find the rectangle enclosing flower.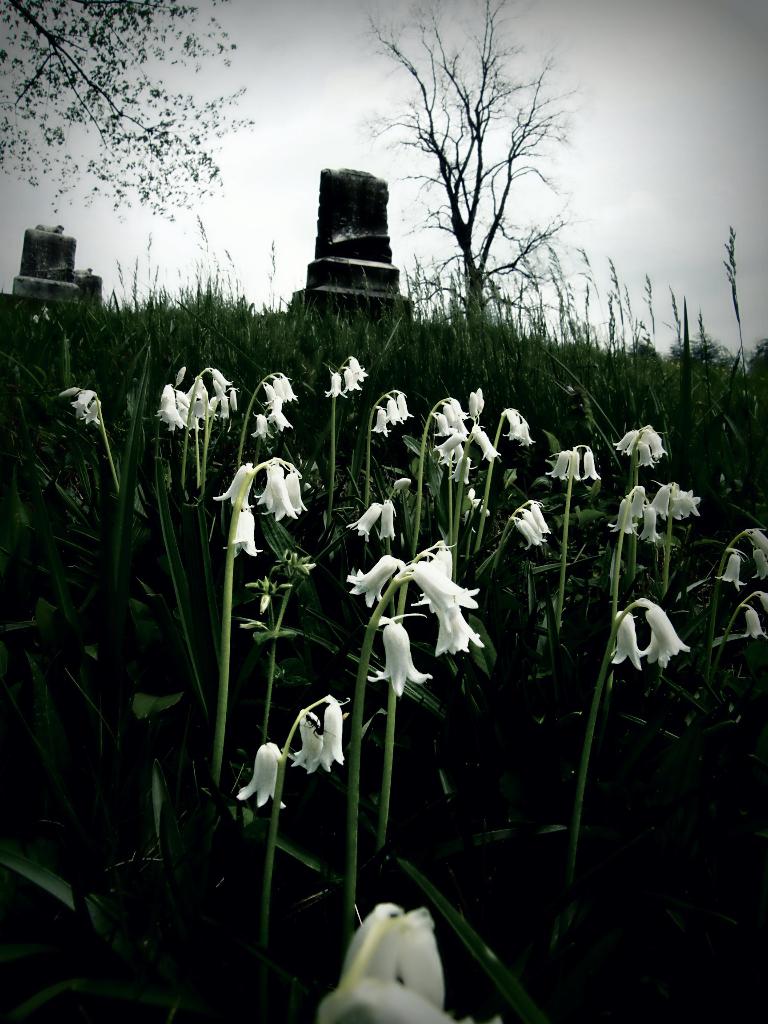
(79,399,102,428).
